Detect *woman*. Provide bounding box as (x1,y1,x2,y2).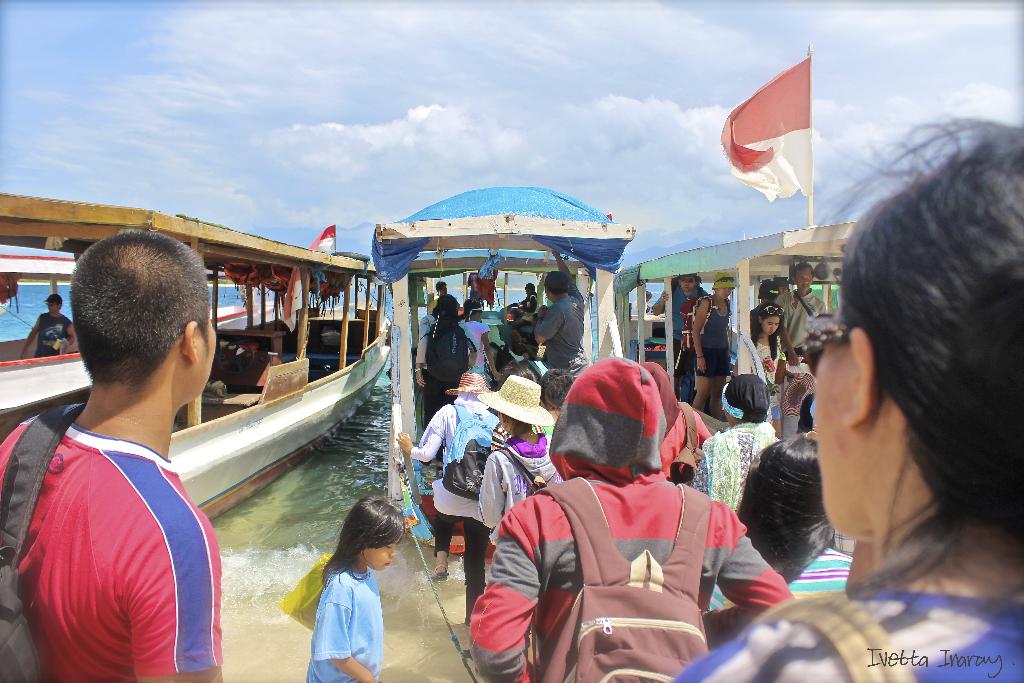
(499,276,546,327).
